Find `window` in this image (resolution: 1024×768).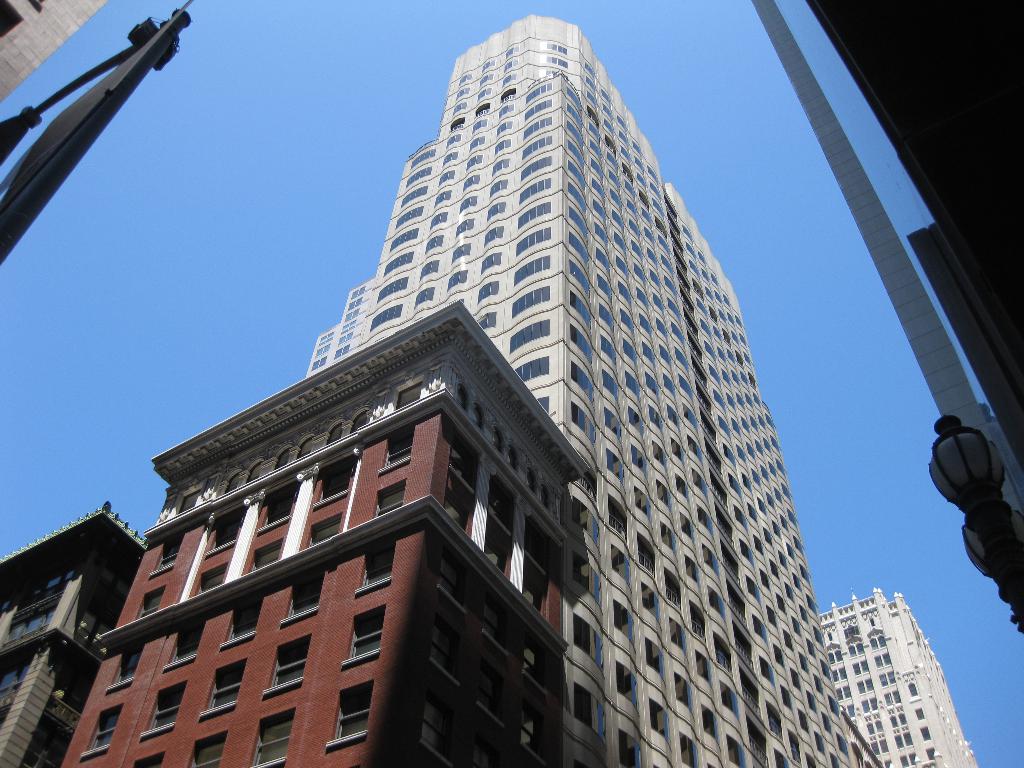
l=189, t=733, r=228, b=765.
